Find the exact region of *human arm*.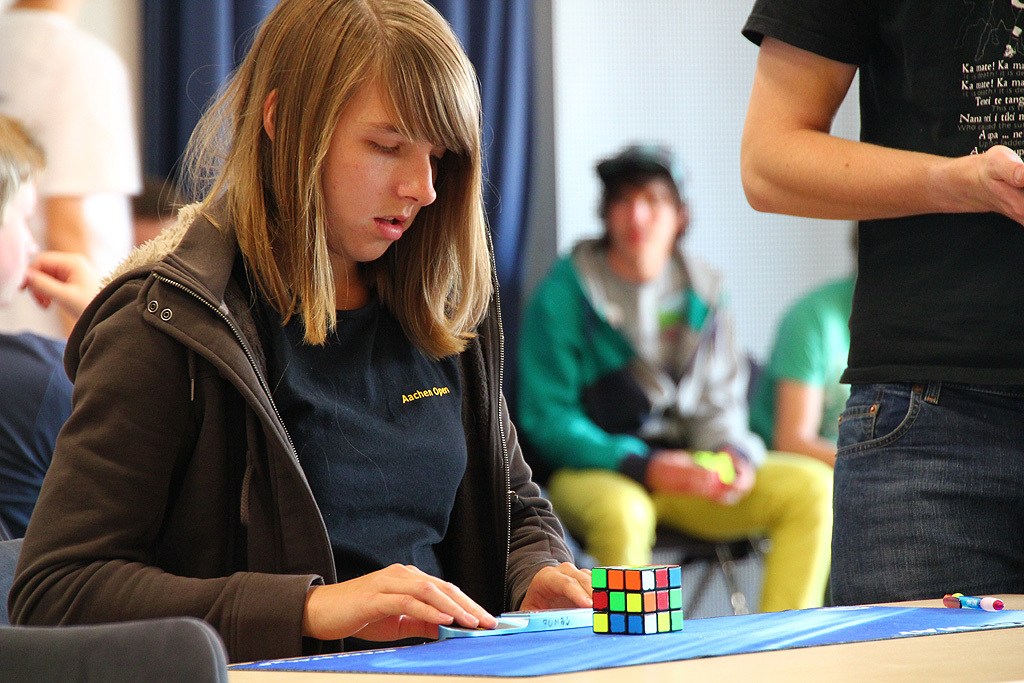
Exact region: x1=519, y1=282, x2=654, y2=490.
